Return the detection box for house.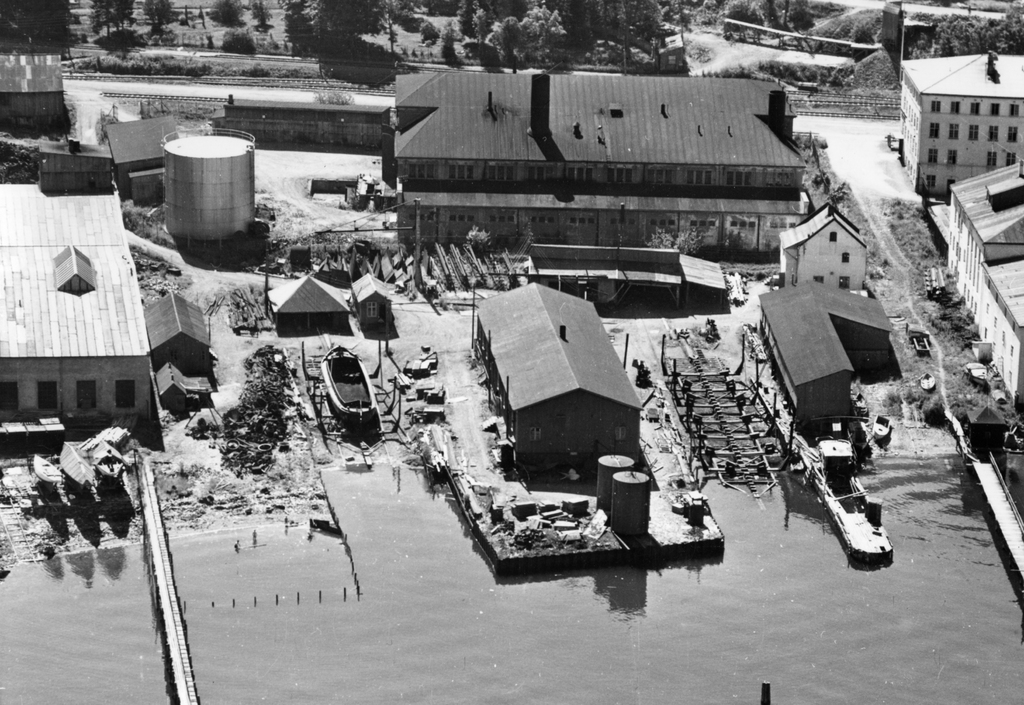
x1=8 y1=167 x2=187 y2=434.
